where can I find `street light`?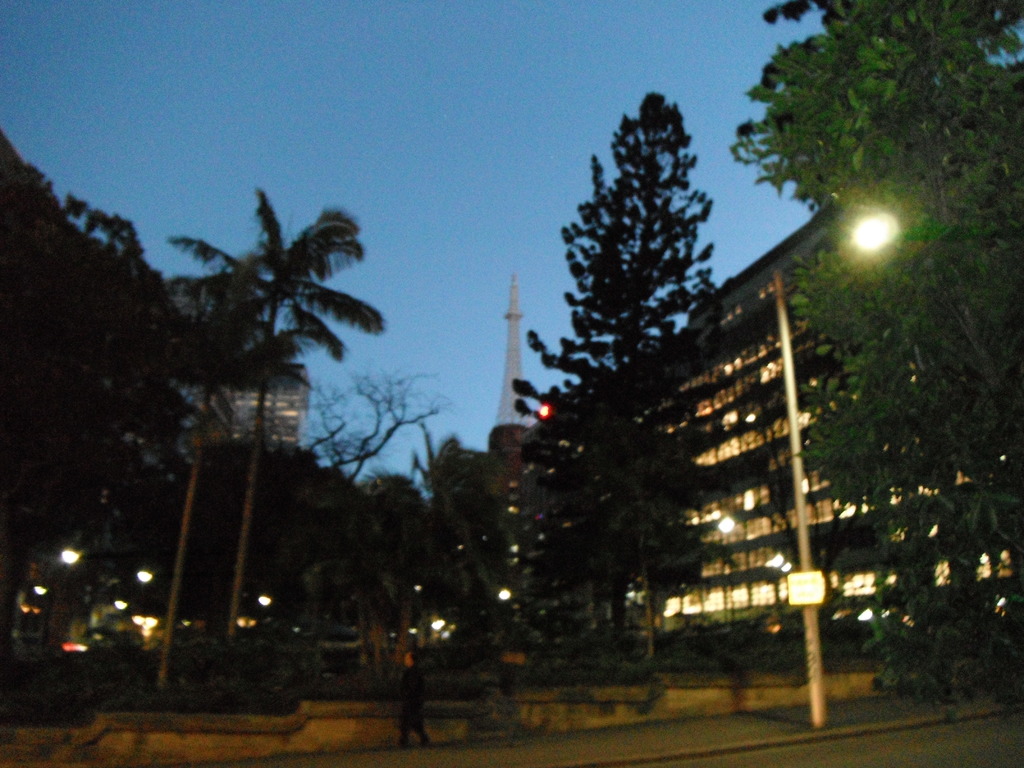
You can find it at pyautogui.locateOnScreen(769, 207, 893, 737).
